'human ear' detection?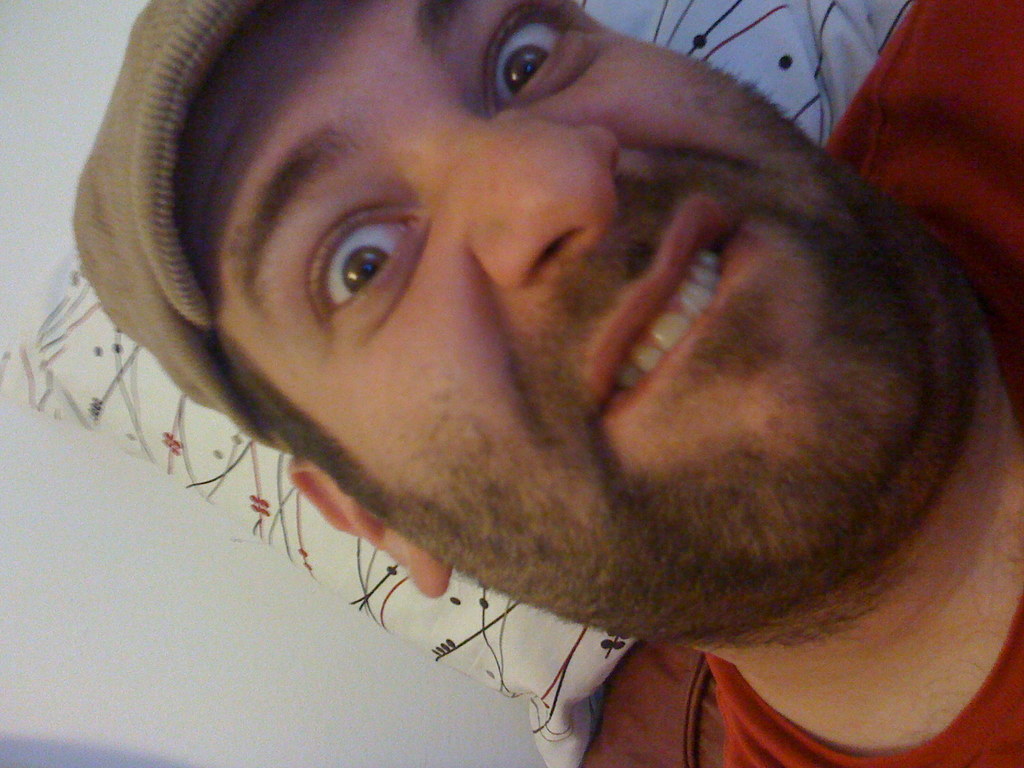
box(290, 466, 448, 594)
